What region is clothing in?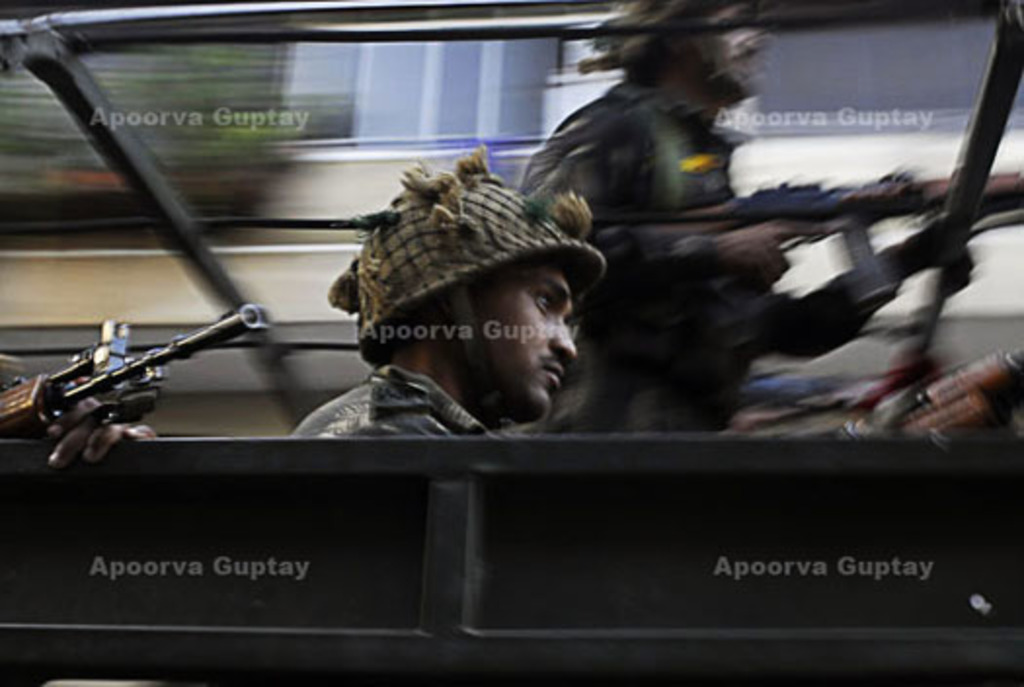
{"left": 538, "top": 80, "right": 774, "bottom": 465}.
